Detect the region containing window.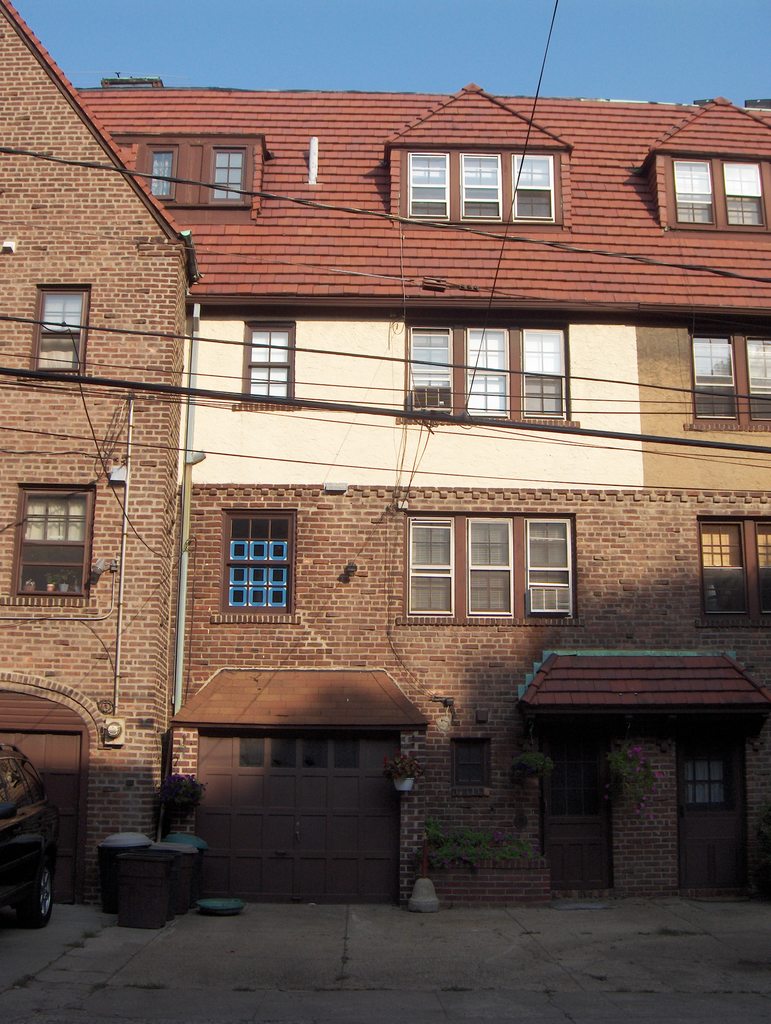
17/487/98/595.
